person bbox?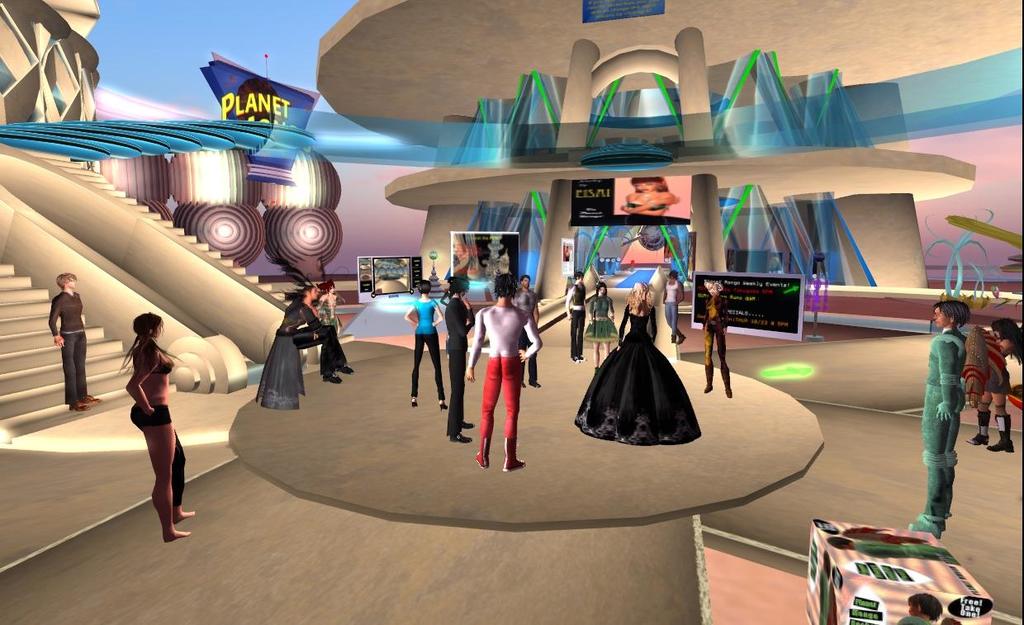
l=659, t=268, r=686, b=347
